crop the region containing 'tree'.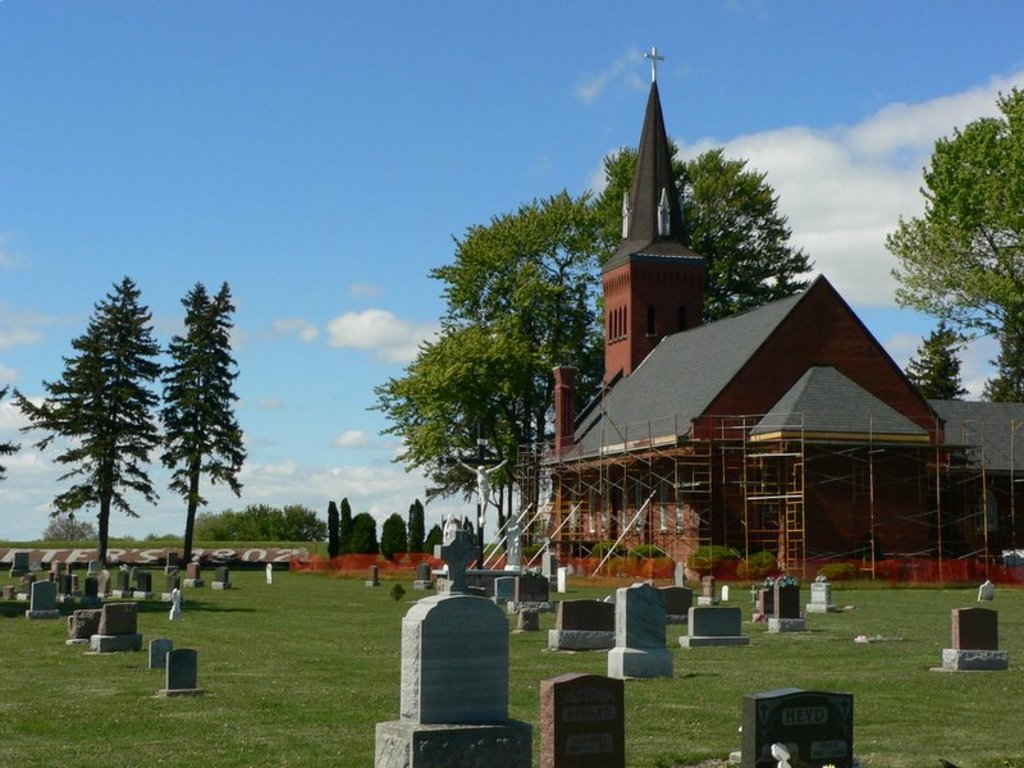
Crop region: <box>338,495,353,557</box>.
